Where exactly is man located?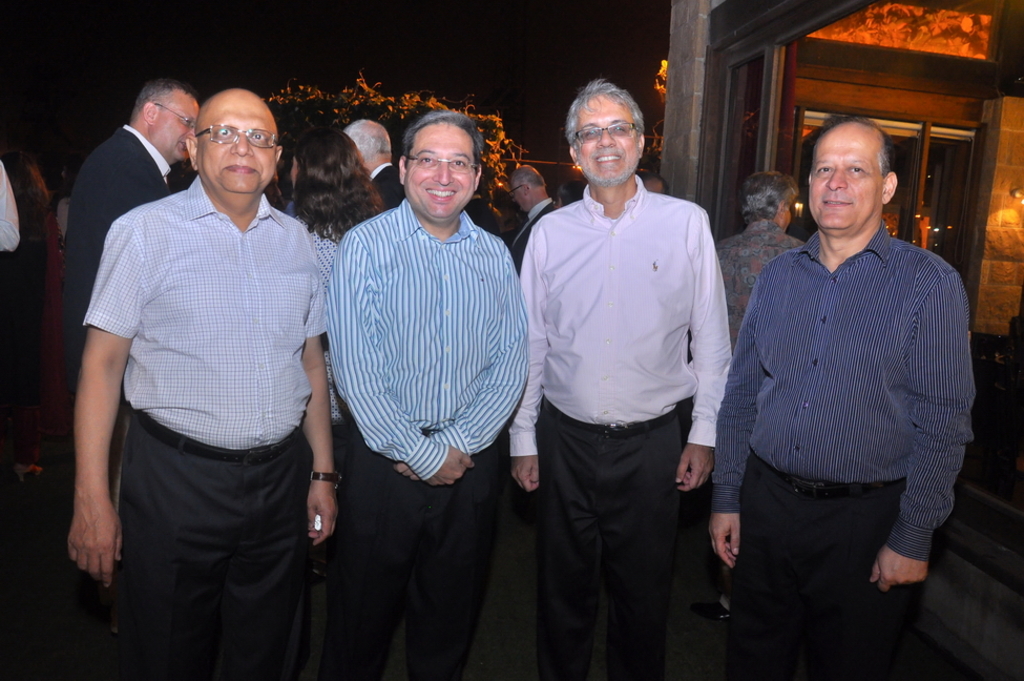
Its bounding box is locate(338, 114, 407, 210).
